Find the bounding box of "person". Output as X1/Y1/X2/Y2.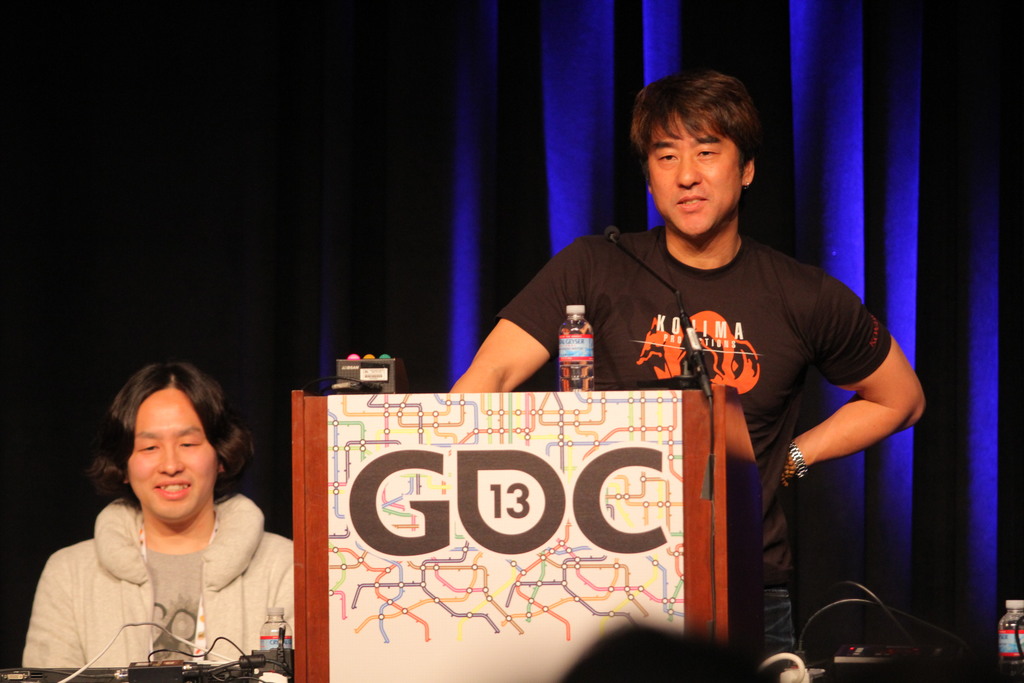
19/358/294/673.
